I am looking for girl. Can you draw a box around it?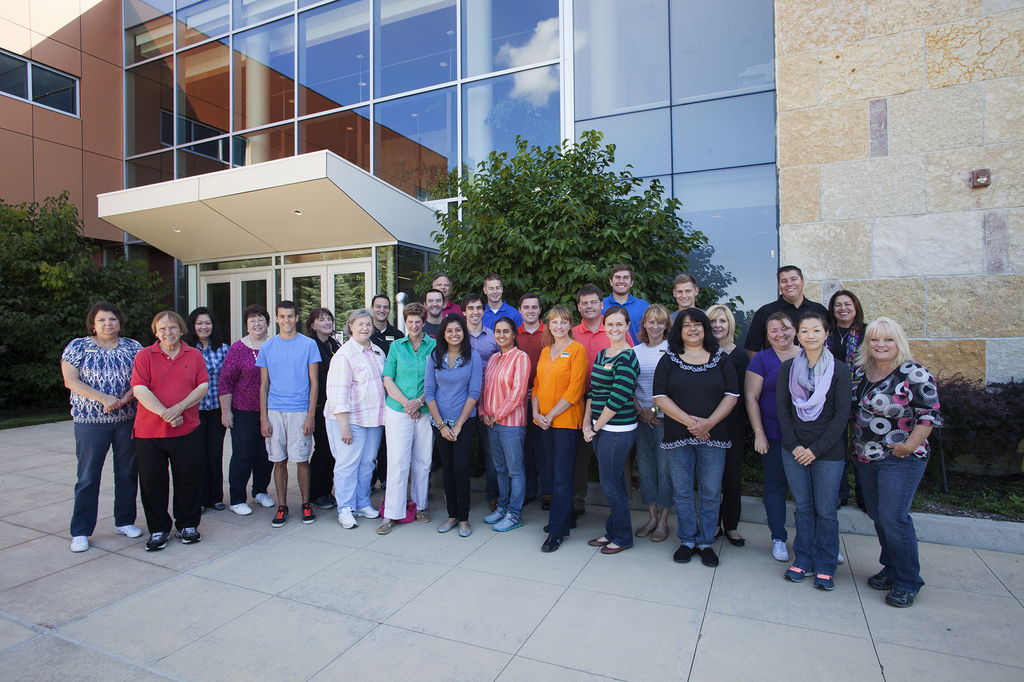
Sure, the bounding box is left=702, top=307, right=746, bottom=543.
